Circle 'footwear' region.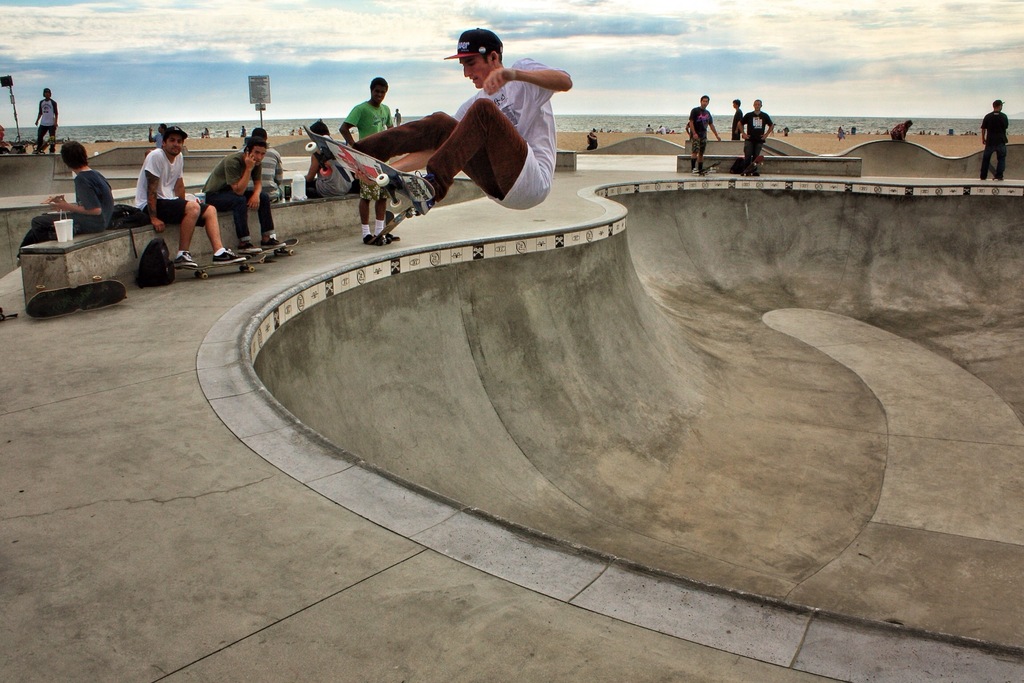
Region: crop(211, 245, 242, 265).
